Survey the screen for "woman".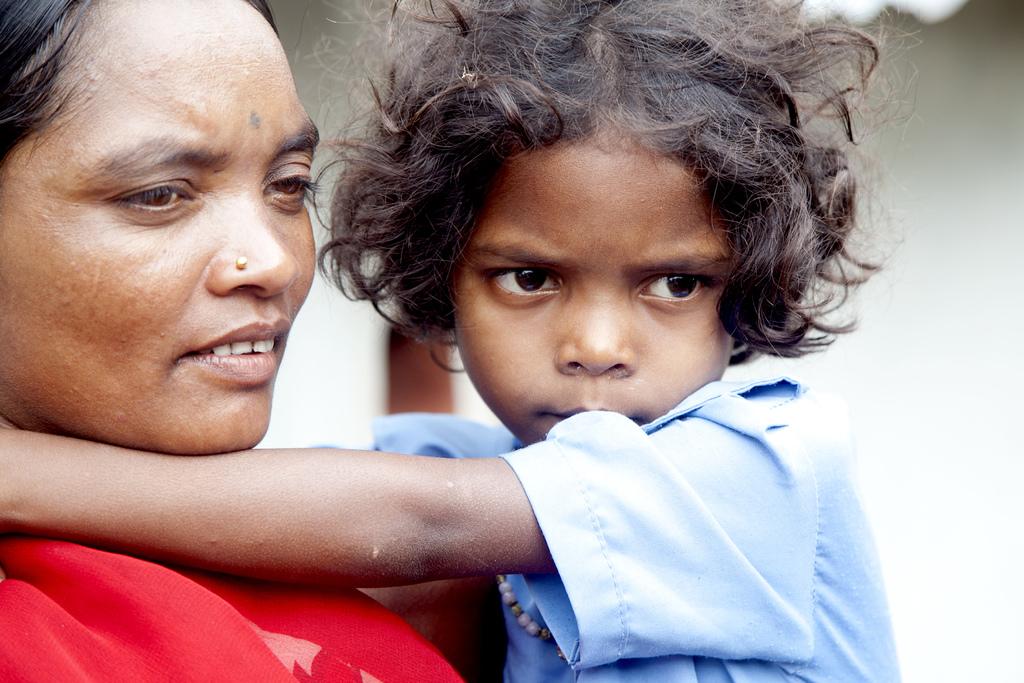
Survey found: [0, 0, 470, 682].
